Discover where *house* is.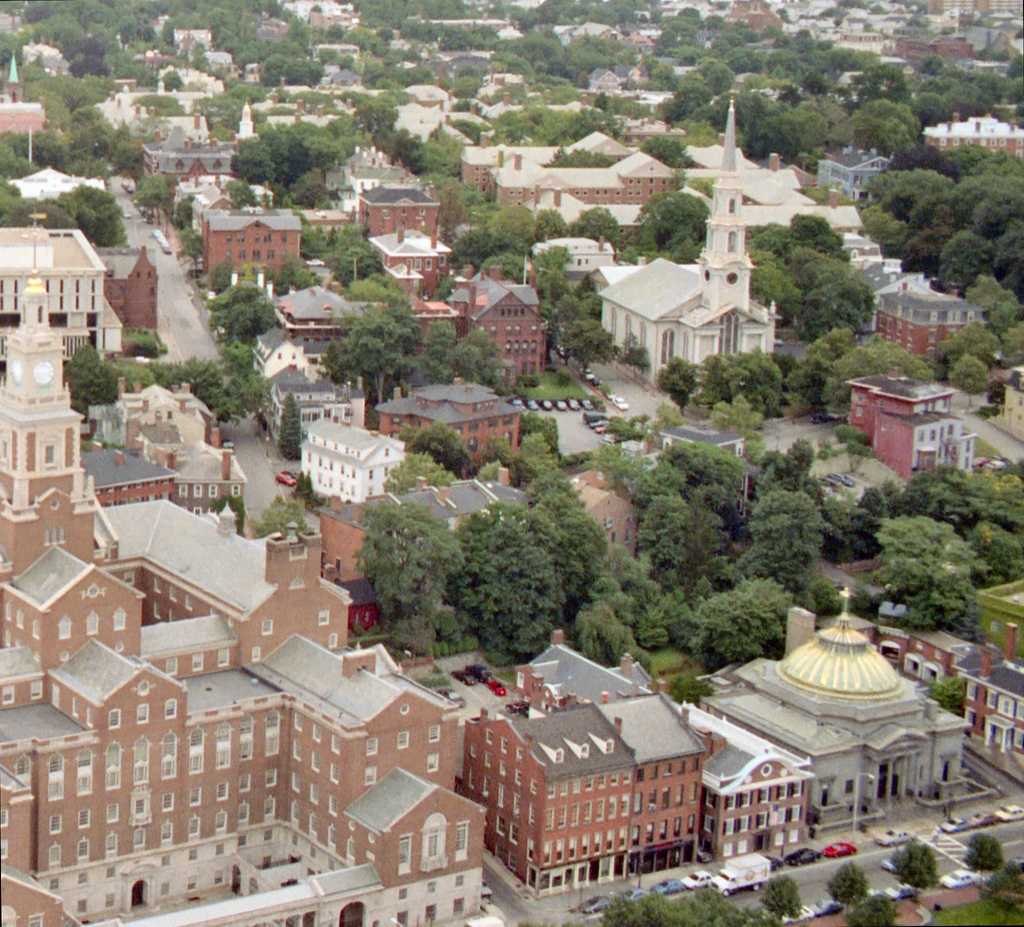
Discovered at 338:579:372:624.
